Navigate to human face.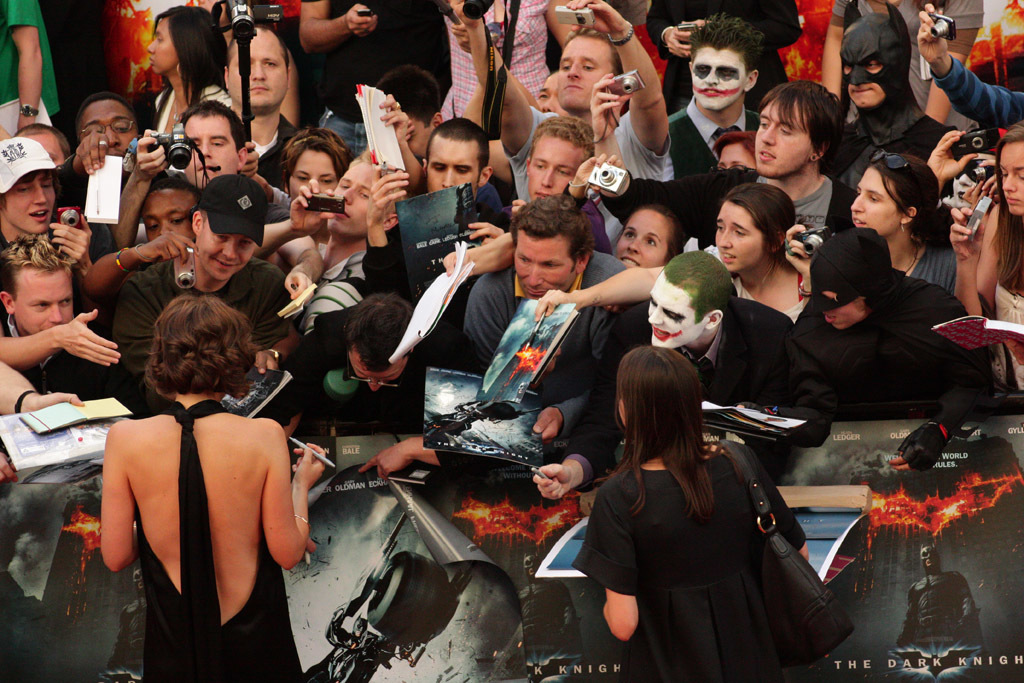
Navigation target: region(849, 172, 898, 235).
